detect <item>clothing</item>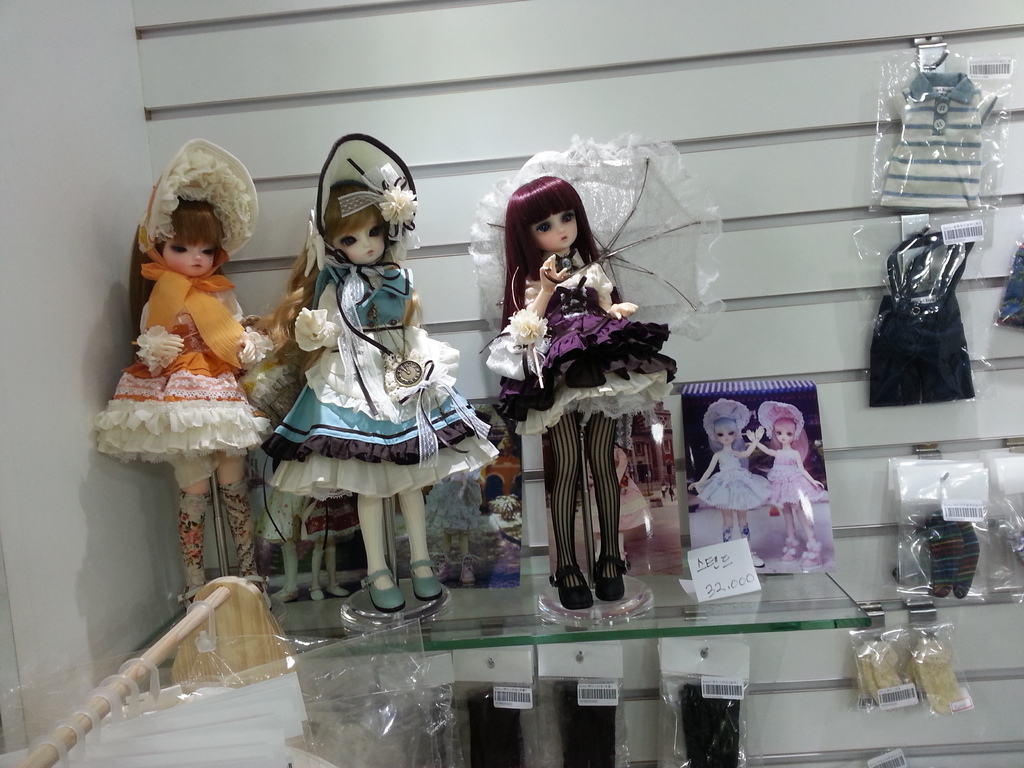
Rect(260, 478, 351, 541)
